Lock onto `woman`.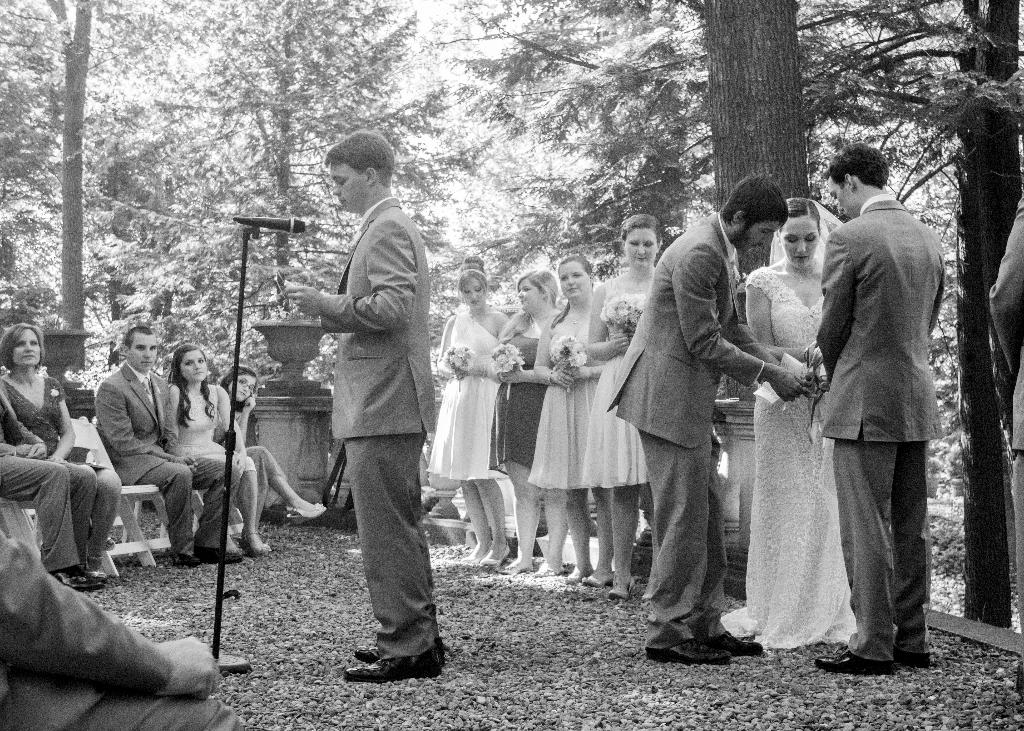
Locked: (x1=524, y1=254, x2=611, y2=575).
